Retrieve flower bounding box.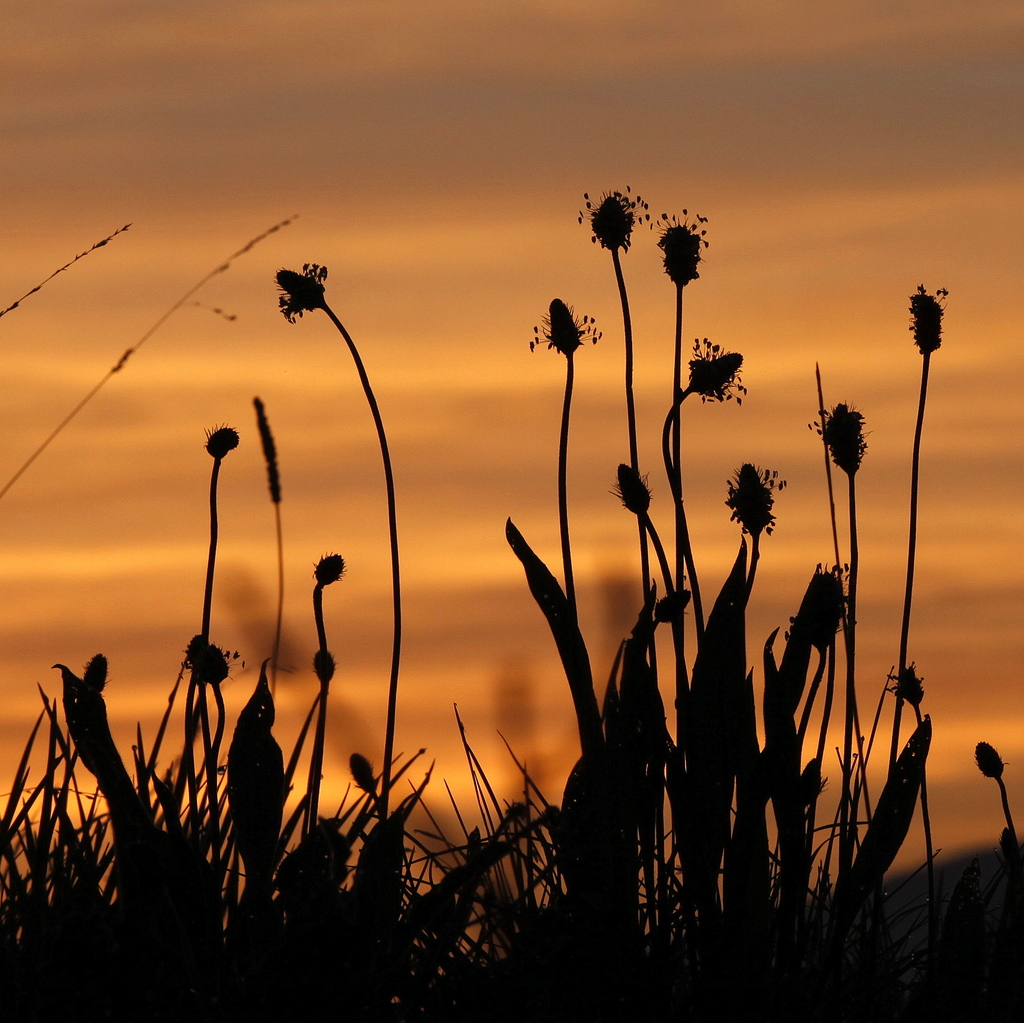
Bounding box: 524,295,605,359.
